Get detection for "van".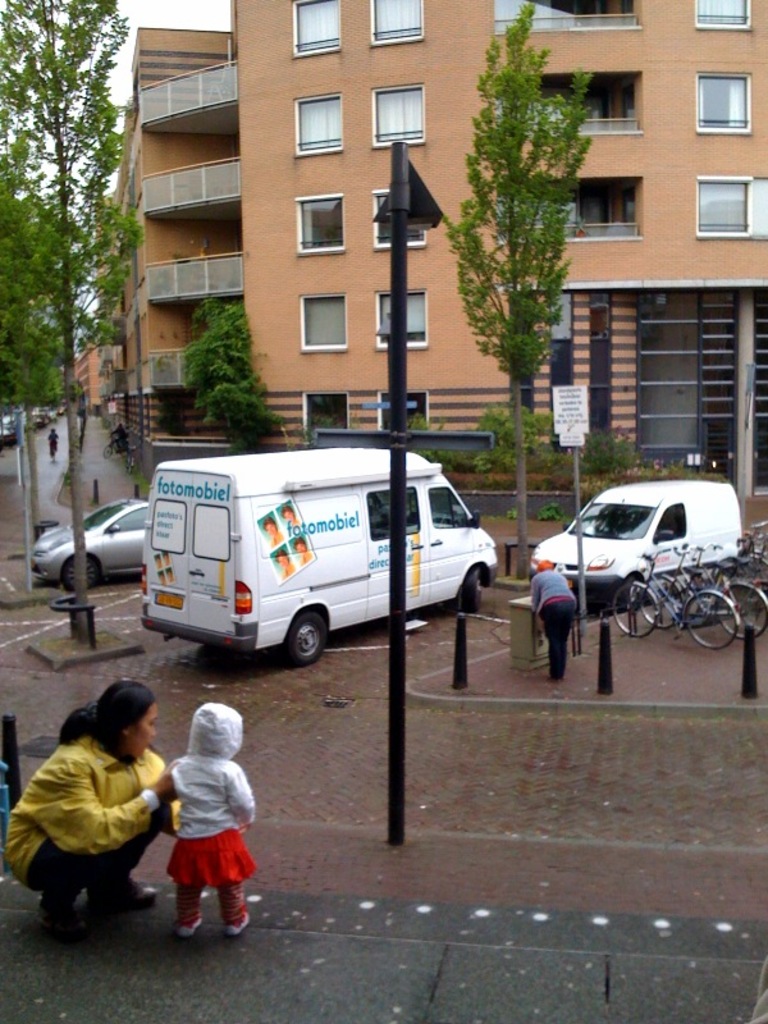
Detection: pyautogui.locateOnScreen(134, 445, 506, 664).
